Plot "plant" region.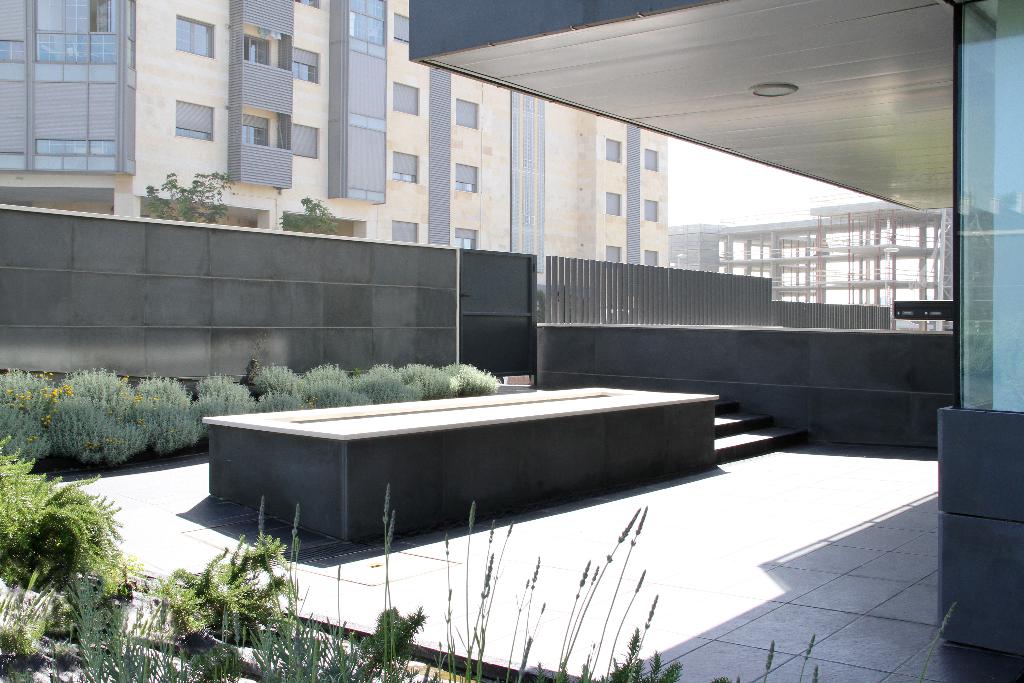
Plotted at bbox(438, 357, 499, 397).
